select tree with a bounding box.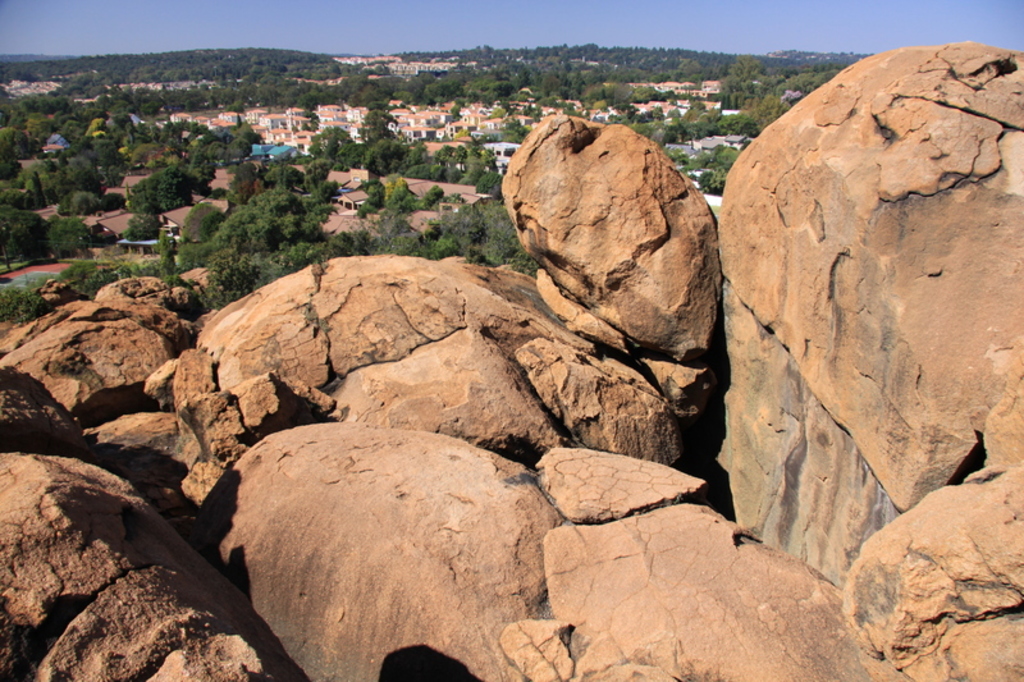
box(90, 120, 110, 136).
